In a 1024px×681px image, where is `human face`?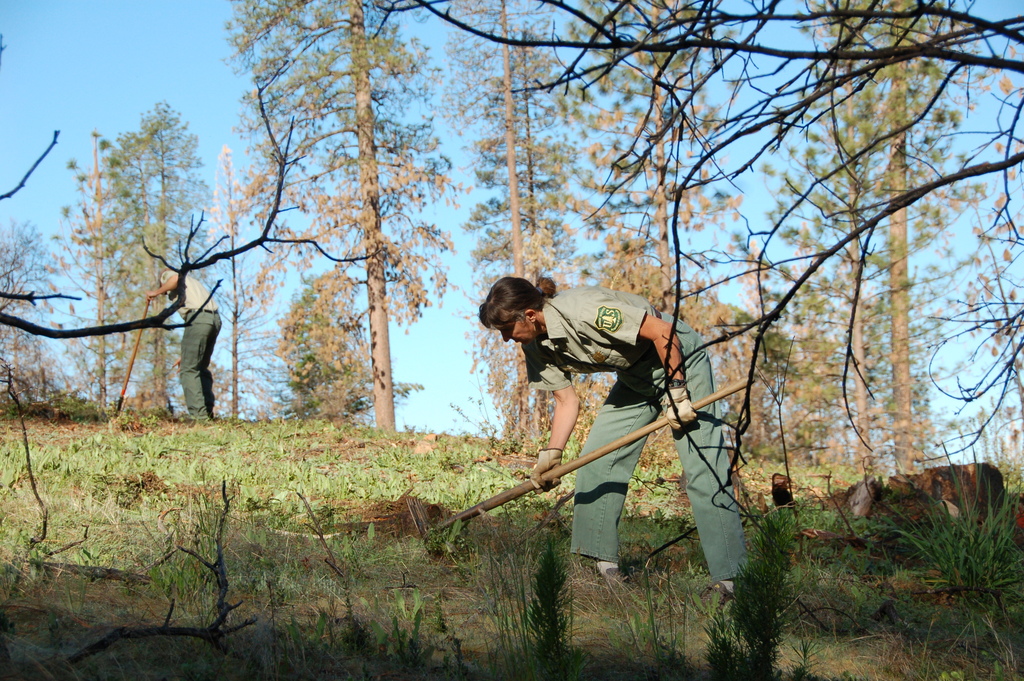
select_region(495, 320, 538, 342).
